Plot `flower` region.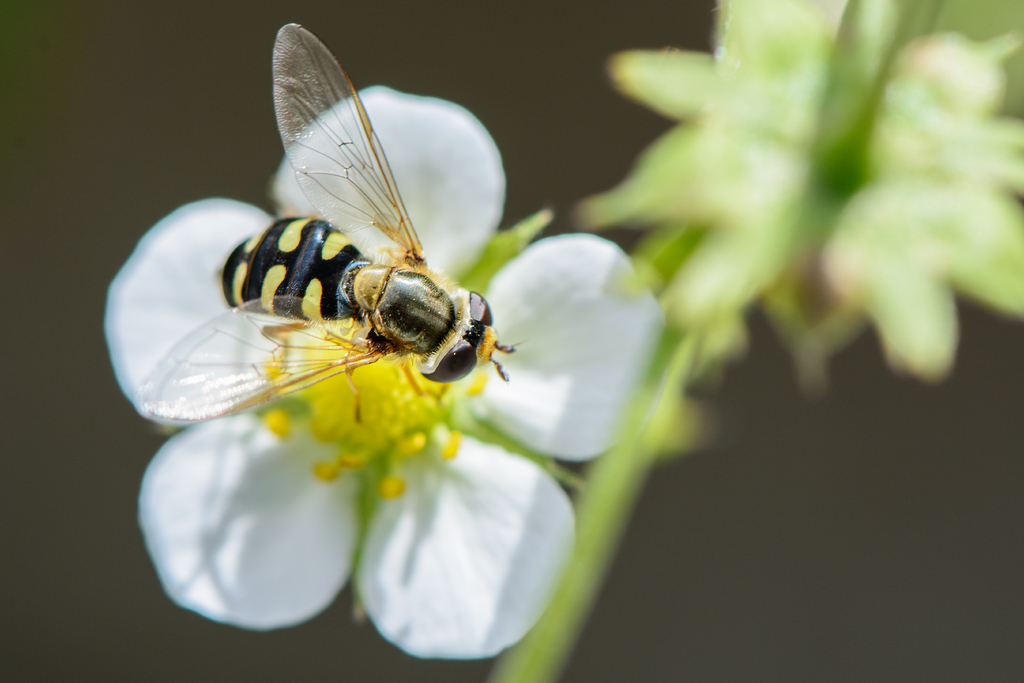
Plotted at BBox(577, 0, 1023, 379).
